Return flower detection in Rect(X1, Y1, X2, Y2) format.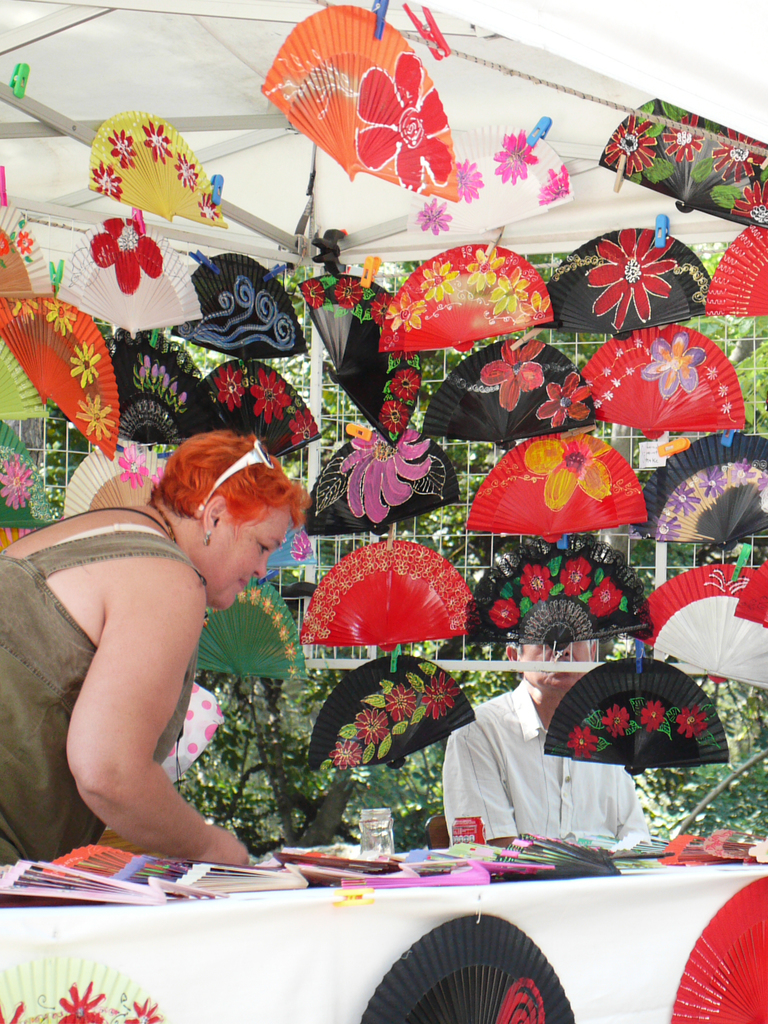
Rect(88, 216, 164, 297).
